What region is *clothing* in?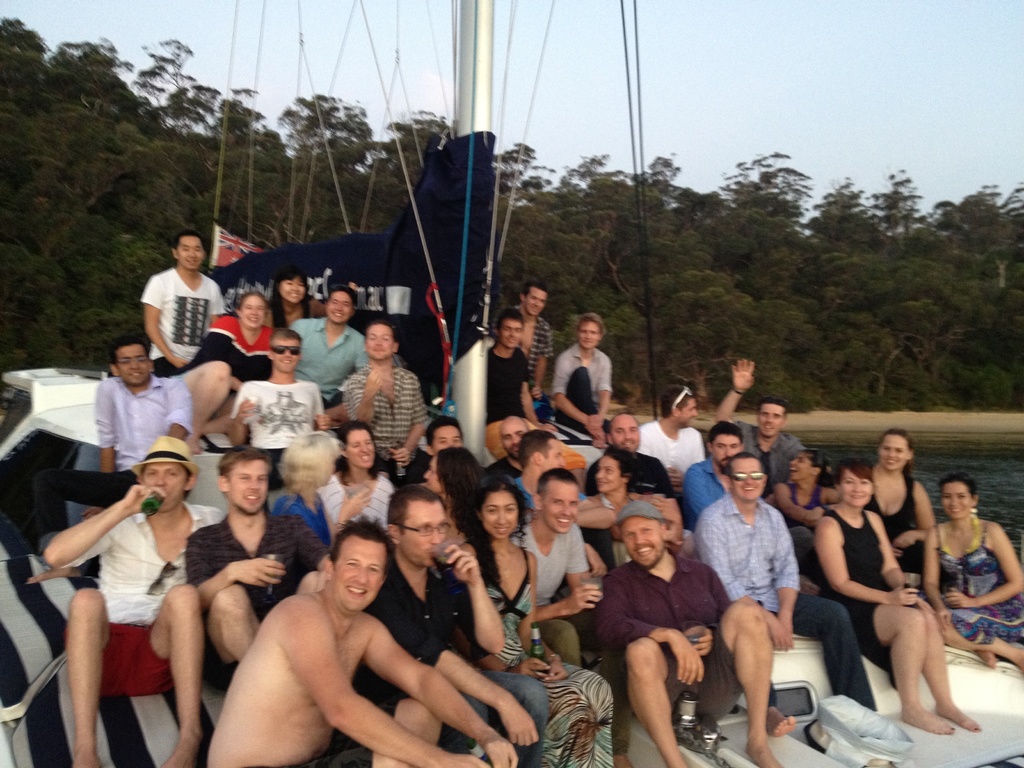
bbox(523, 523, 584, 662).
